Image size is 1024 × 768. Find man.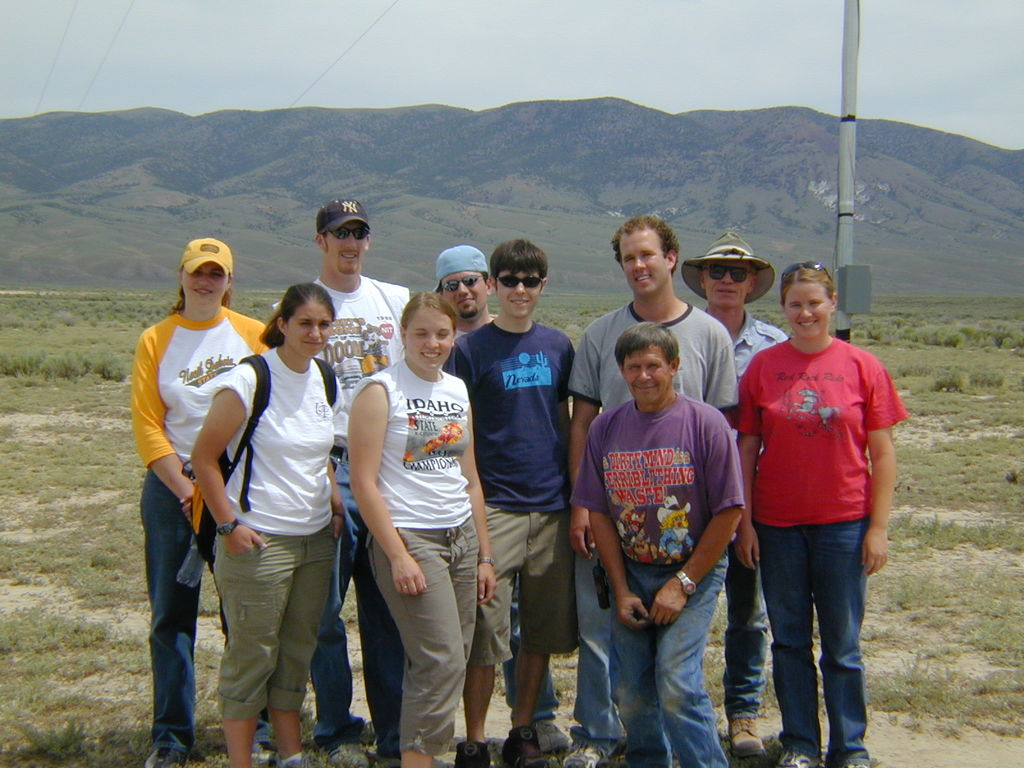
pyautogui.locateOnScreen(675, 218, 805, 767).
